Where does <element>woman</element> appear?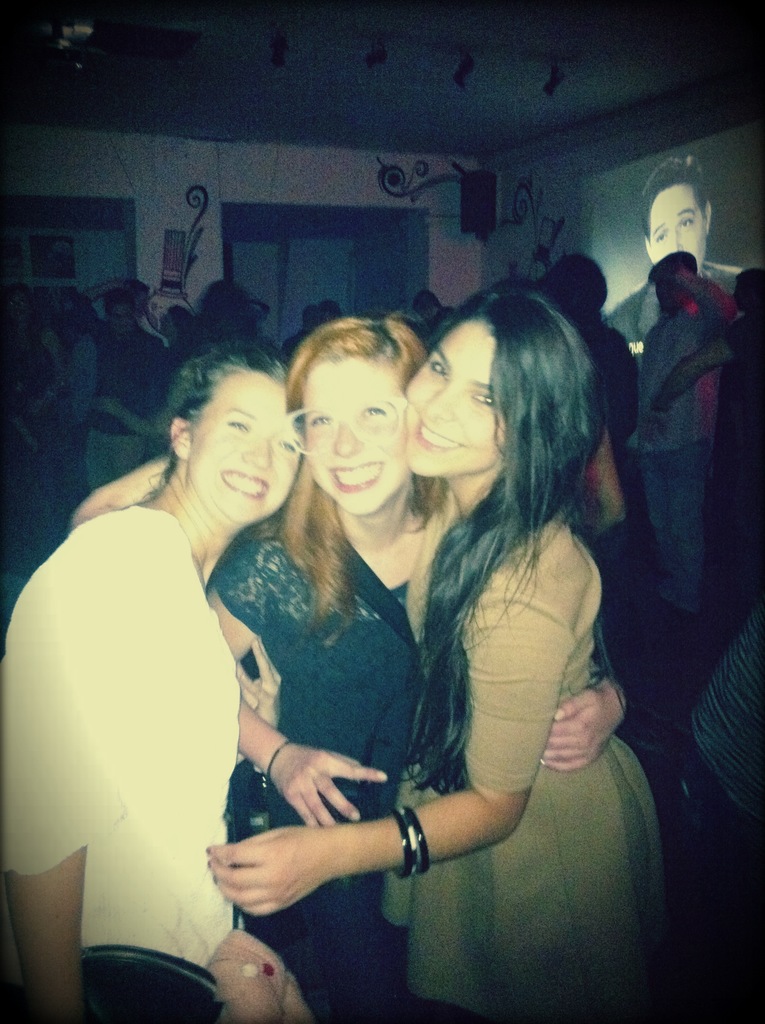
Appears at BBox(227, 323, 423, 1010).
